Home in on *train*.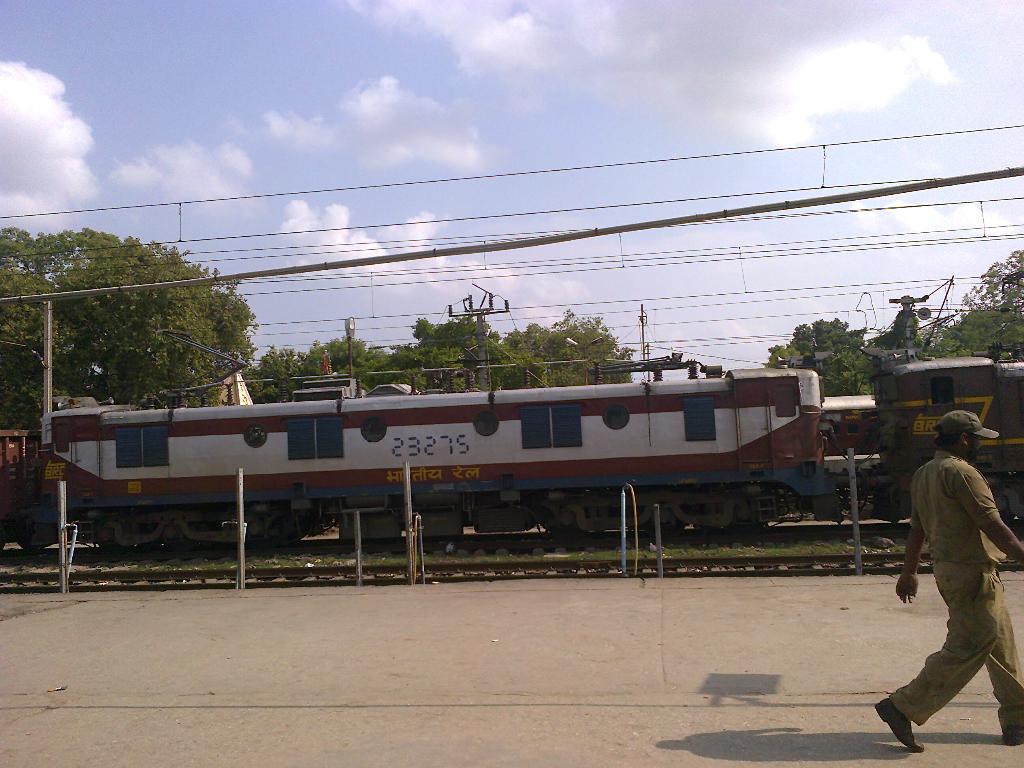
Homed in at (0,328,1023,552).
